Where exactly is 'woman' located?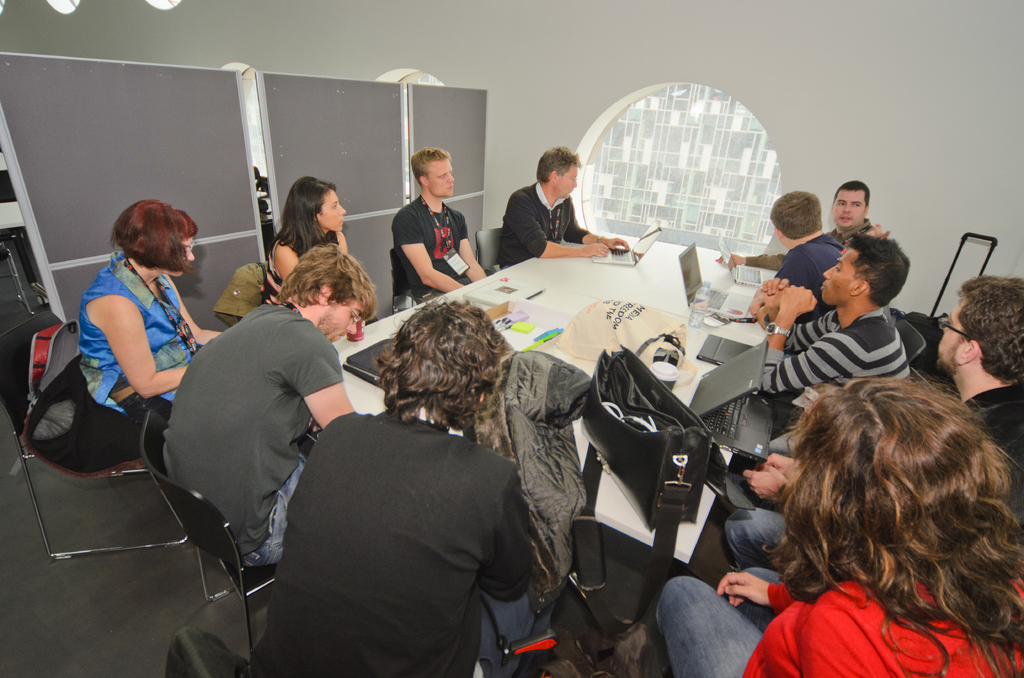
Its bounding box is region(717, 335, 1023, 674).
